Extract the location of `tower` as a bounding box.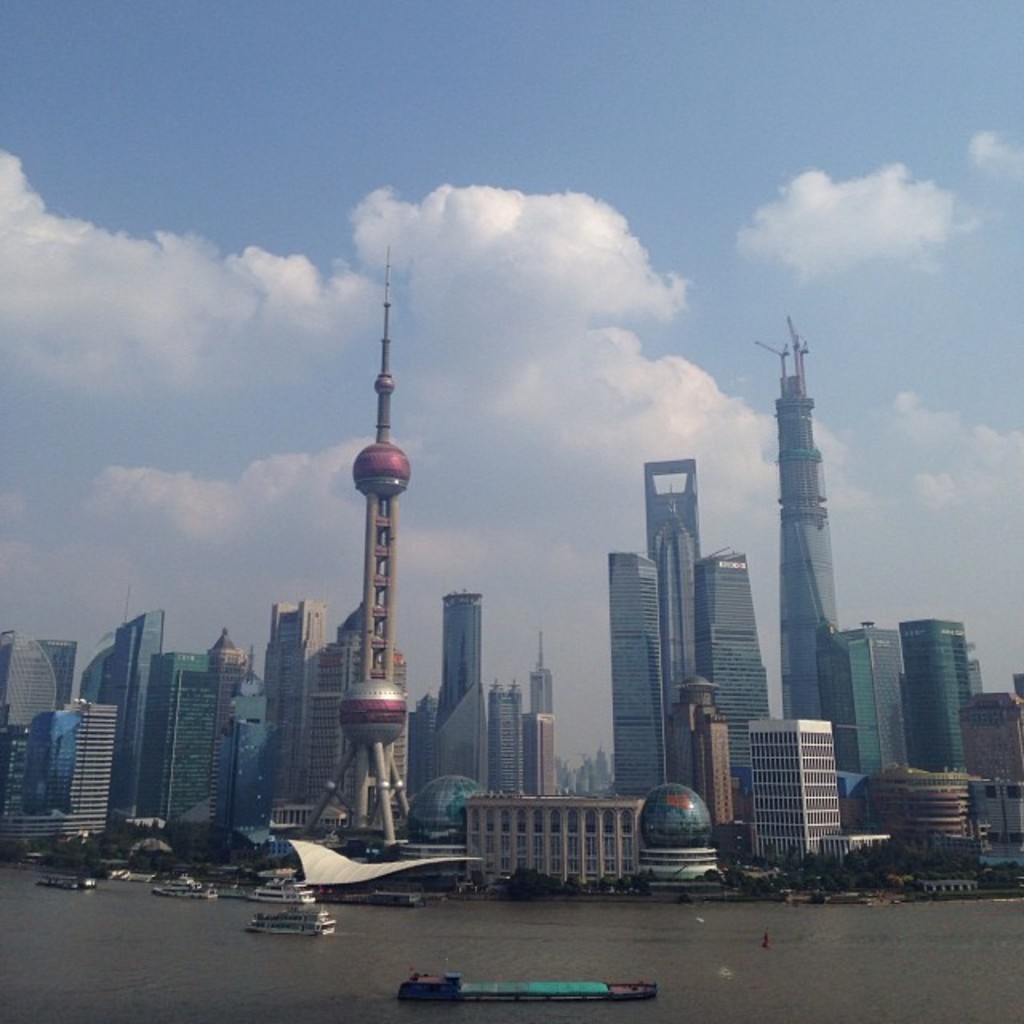
(x1=774, y1=302, x2=846, y2=720).
